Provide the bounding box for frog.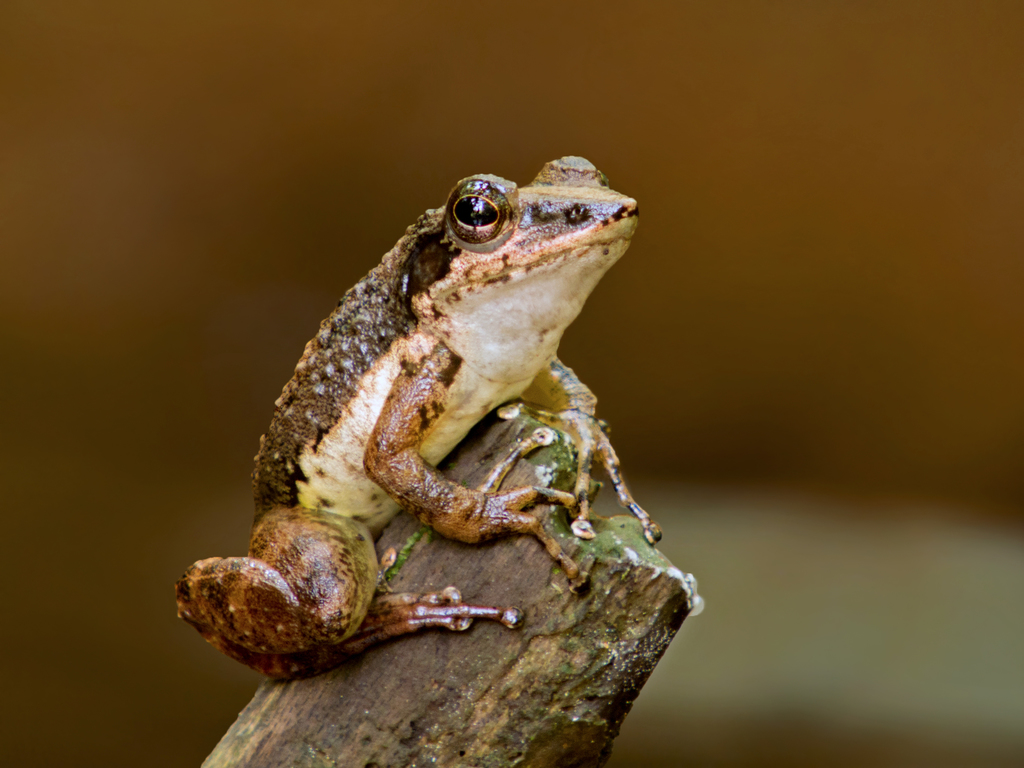
BBox(175, 155, 664, 683).
